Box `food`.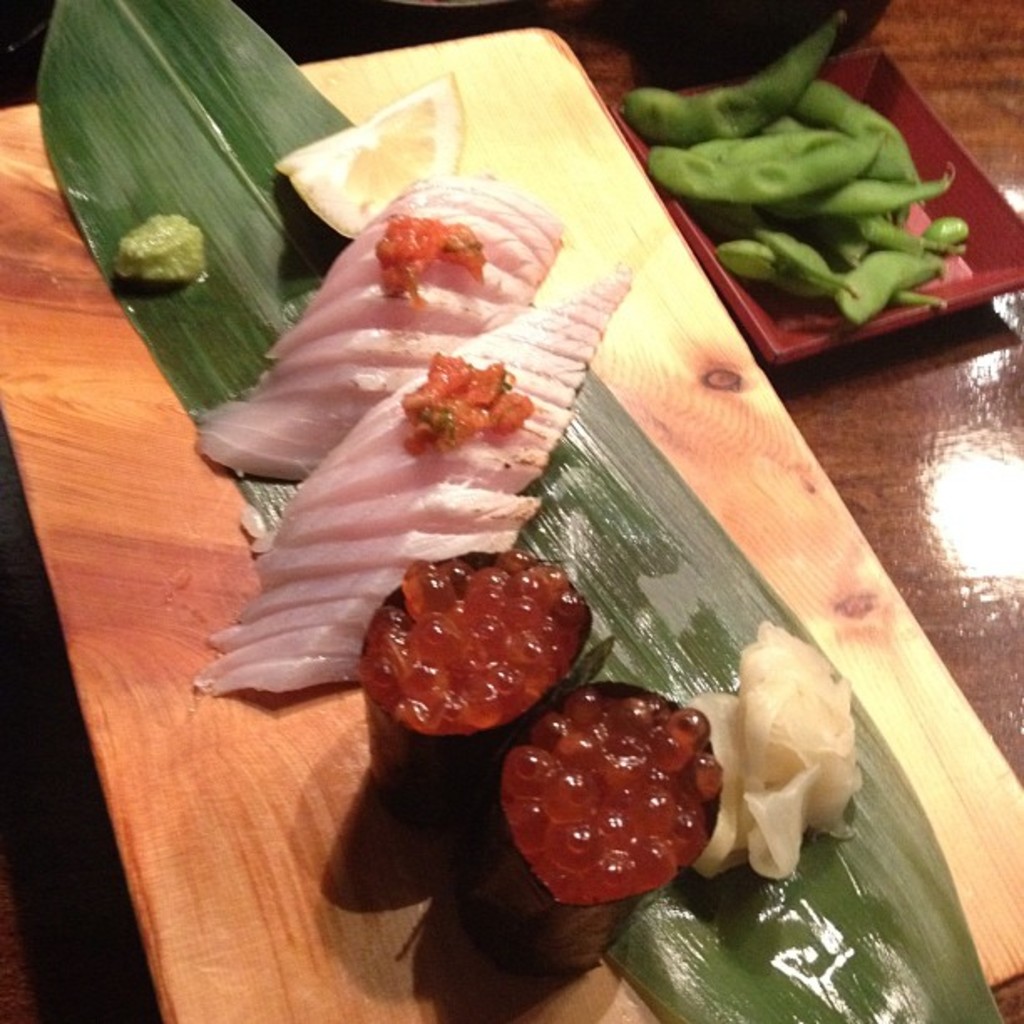
BBox(684, 614, 860, 885).
